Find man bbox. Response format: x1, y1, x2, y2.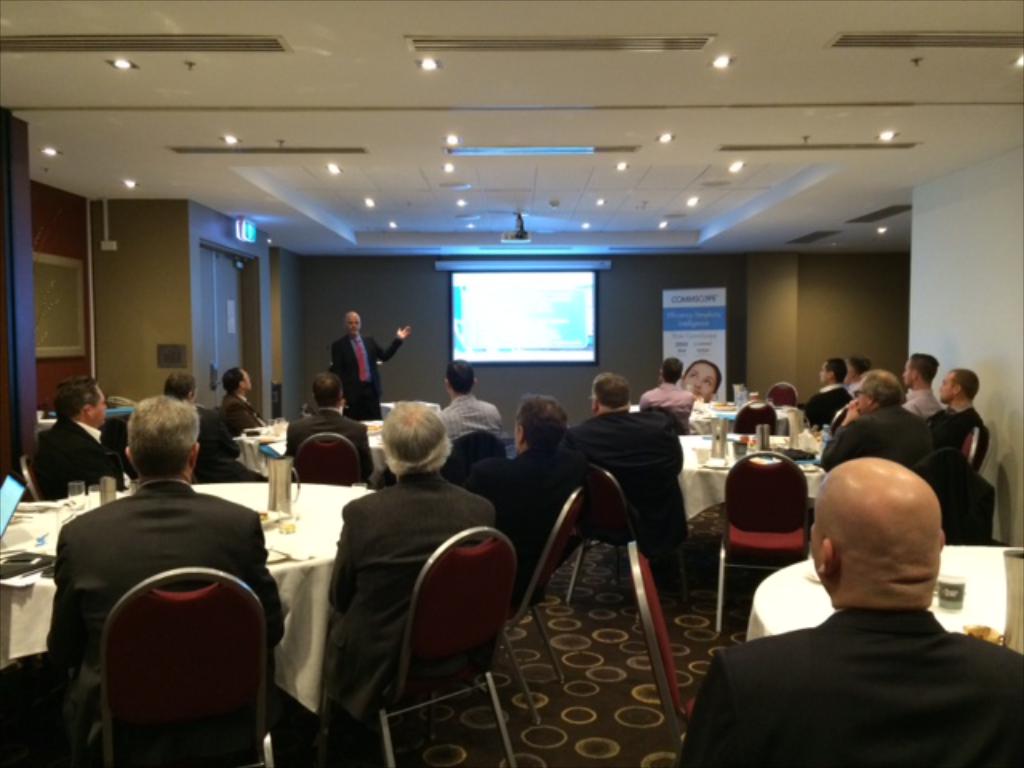
635, 357, 696, 429.
